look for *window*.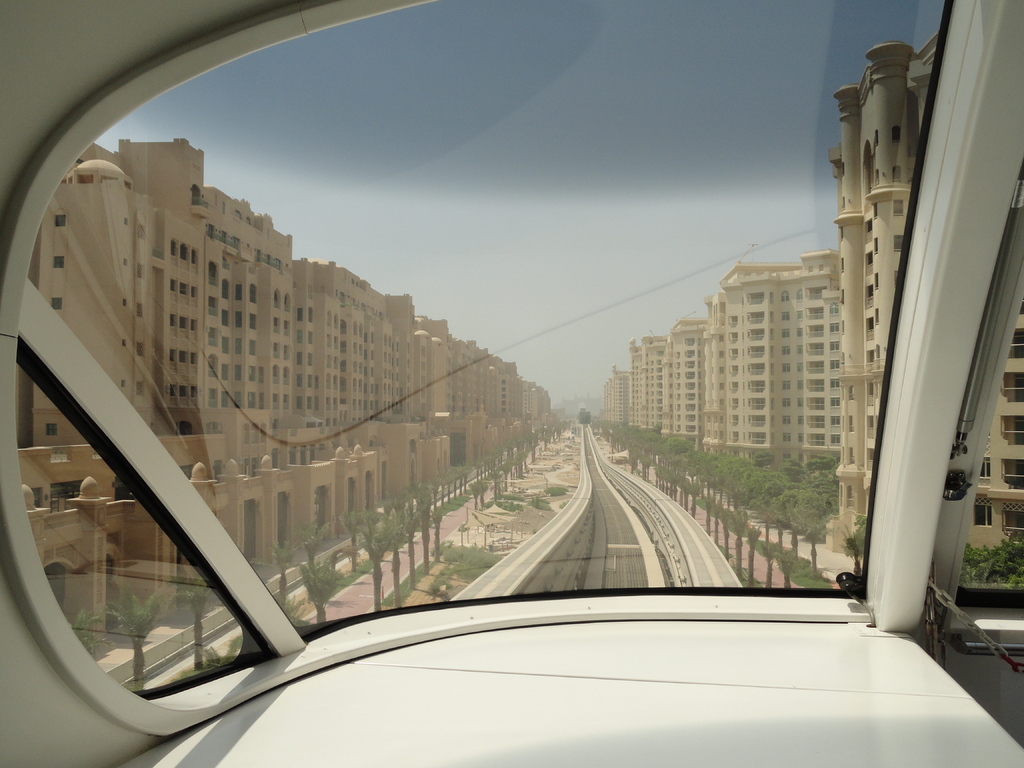
Found: Rect(783, 414, 793, 425).
